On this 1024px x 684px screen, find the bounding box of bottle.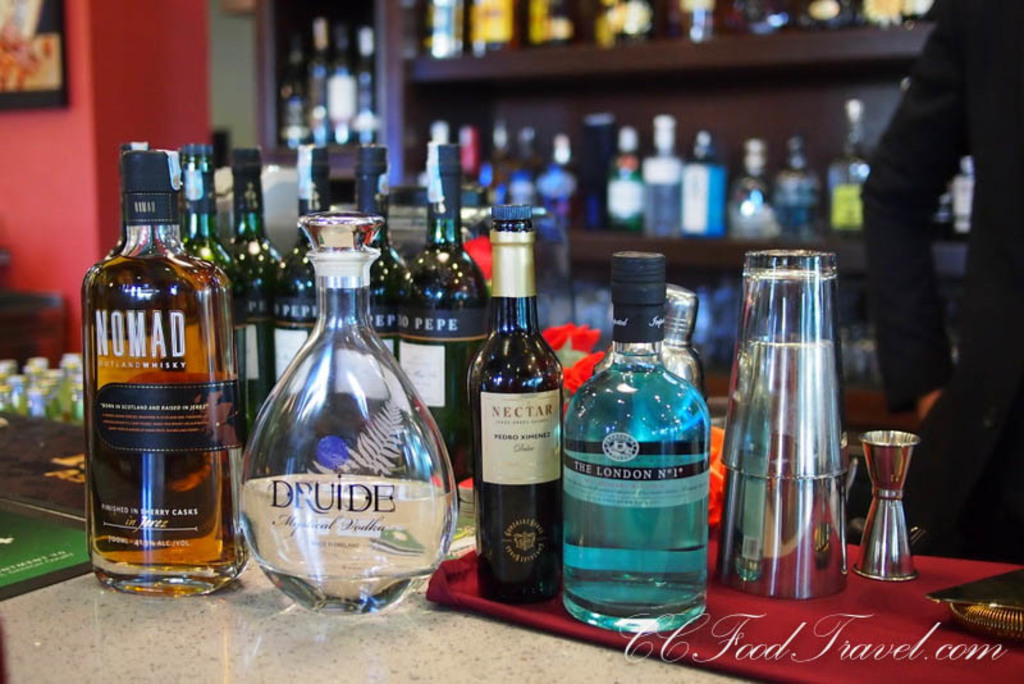
Bounding box: pyautogui.locateOnScreen(607, 122, 645, 231).
